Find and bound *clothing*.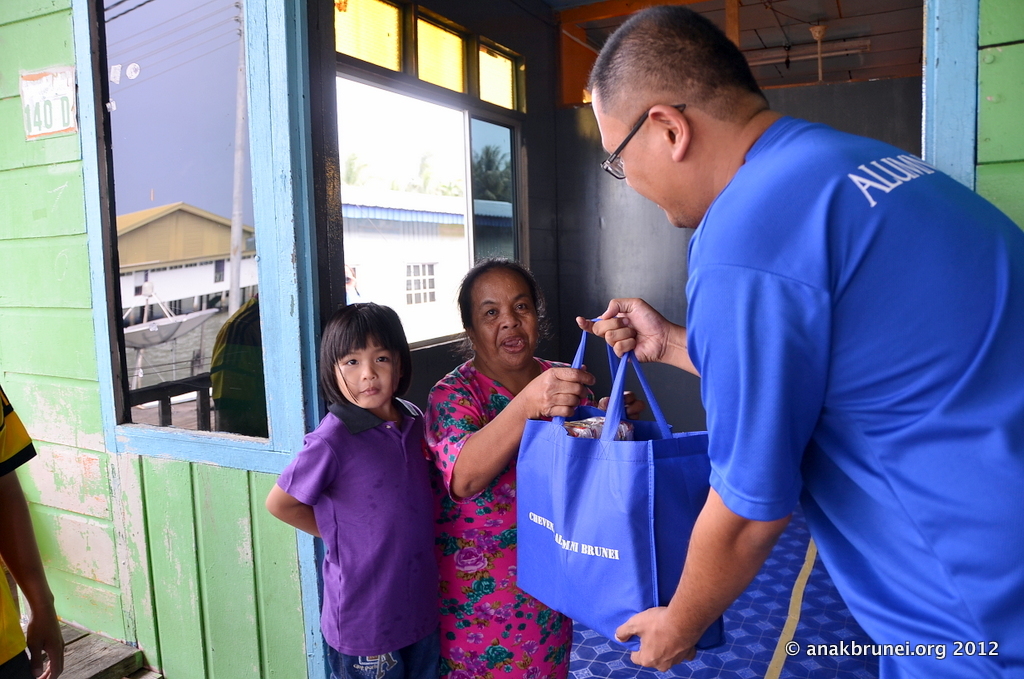
Bound: 682 113 1023 678.
